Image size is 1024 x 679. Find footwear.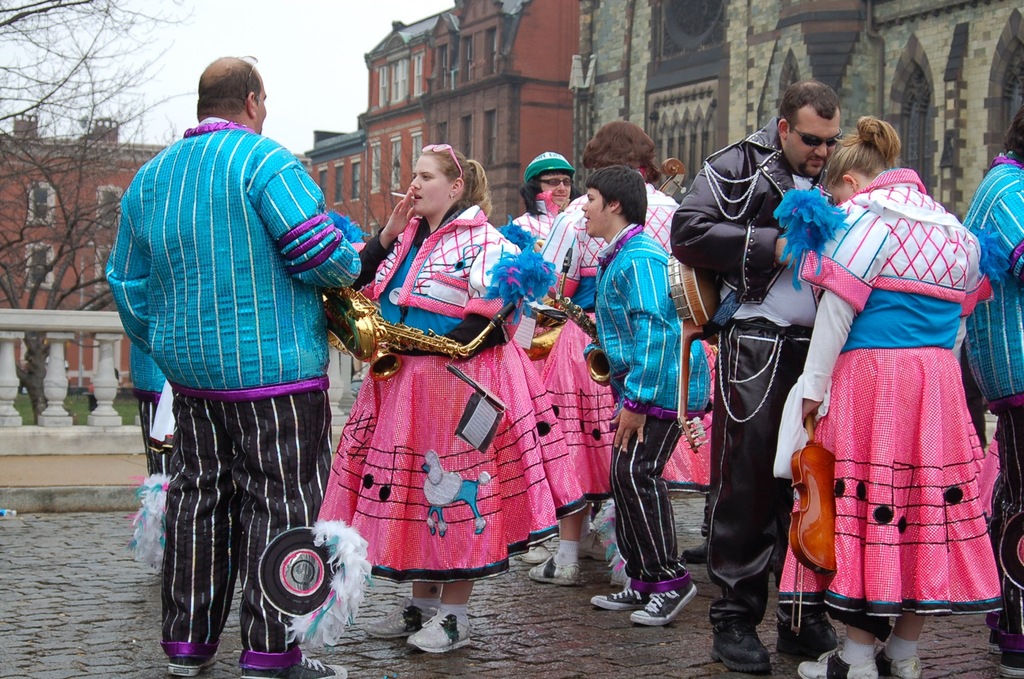
[x1=624, y1=571, x2=710, y2=632].
